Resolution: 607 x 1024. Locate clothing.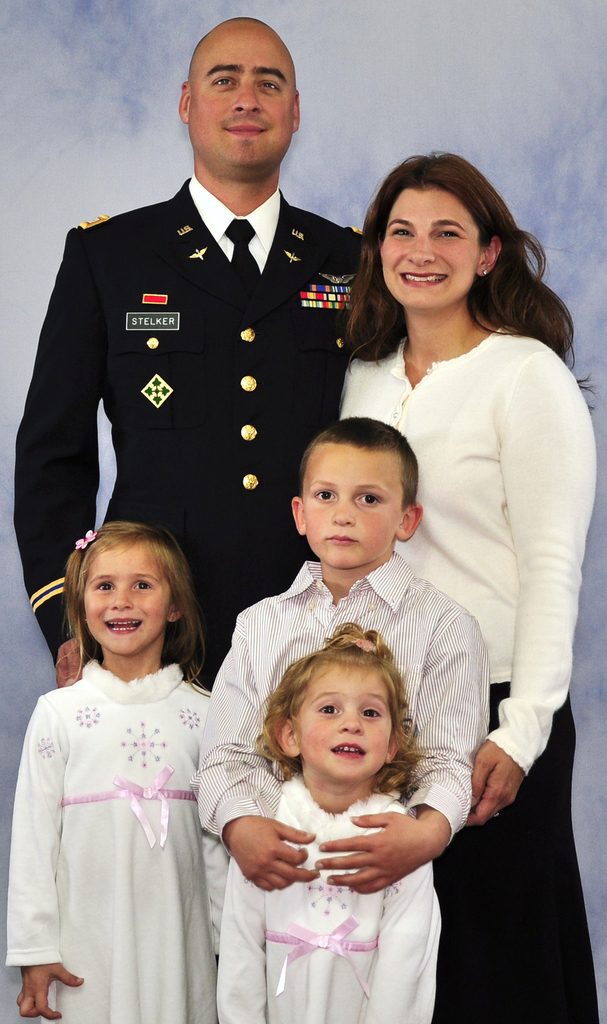
box=[215, 770, 441, 1023].
